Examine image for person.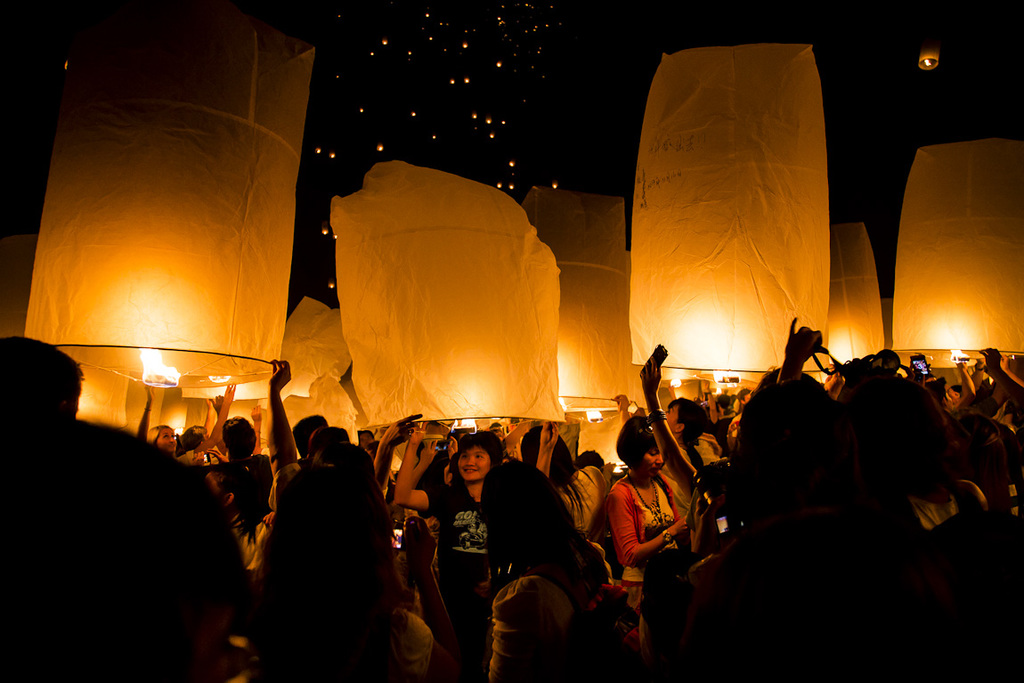
Examination result: 615 453 690 596.
